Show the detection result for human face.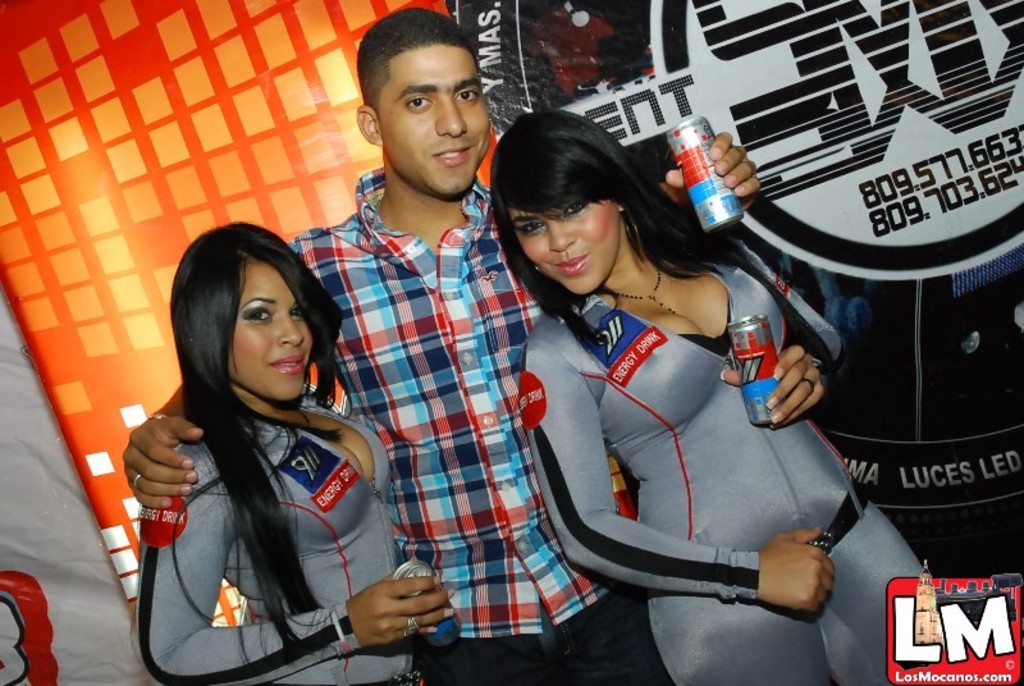
{"x1": 227, "y1": 261, "x2": 317, "y2": 402}.
